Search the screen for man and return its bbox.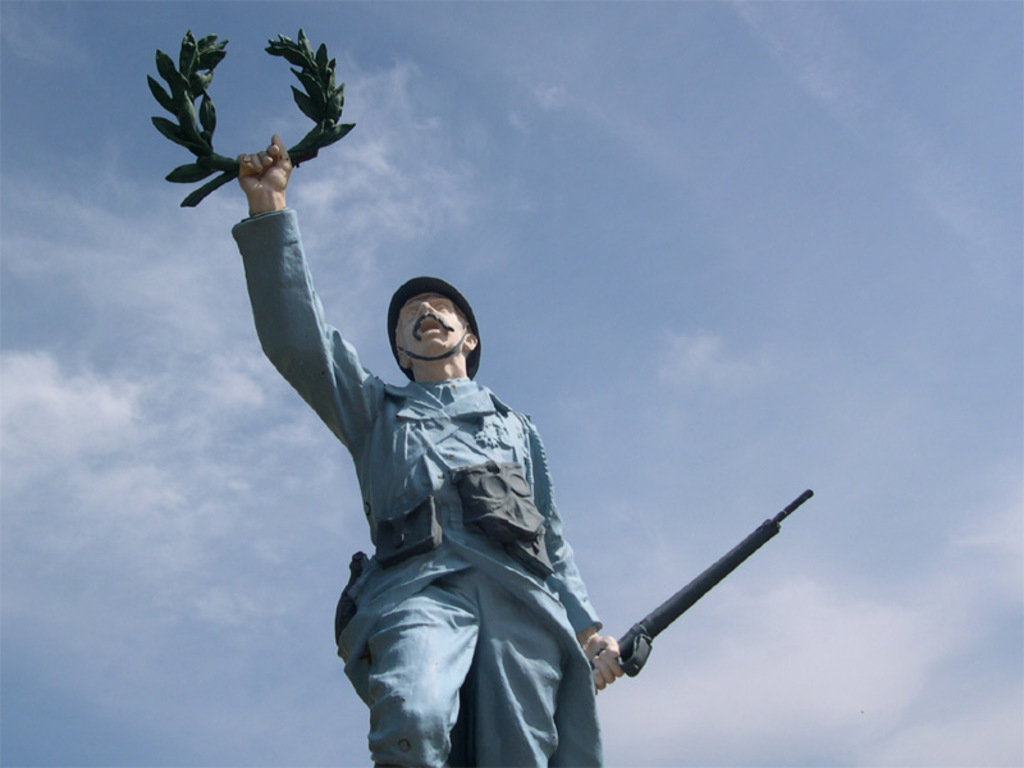
Found: [x1=250, y1=104, x2=650, y2=767].
